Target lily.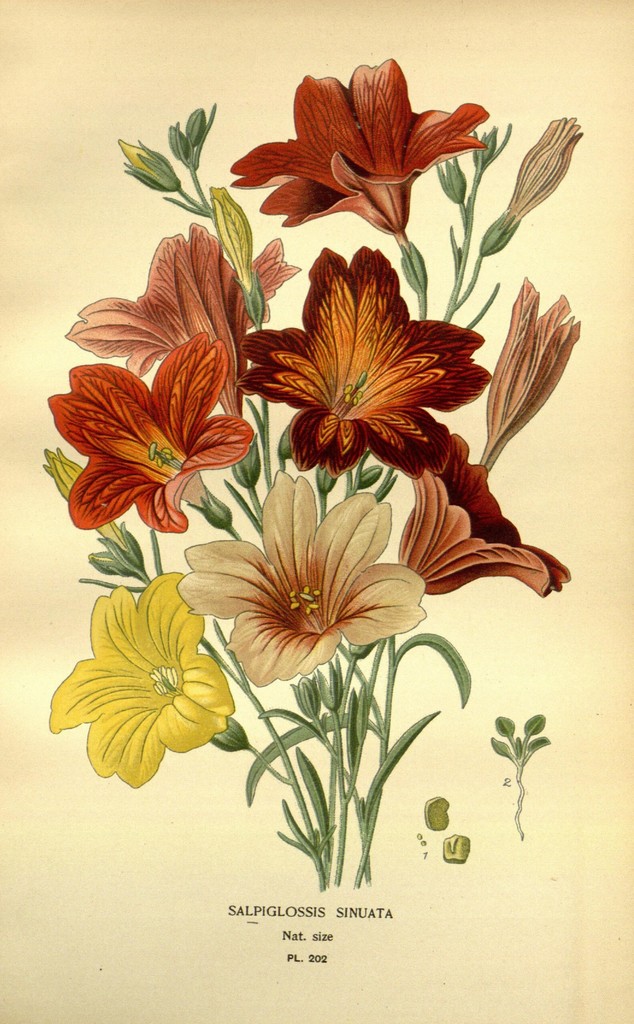
Target region: [173,467,424,685].
